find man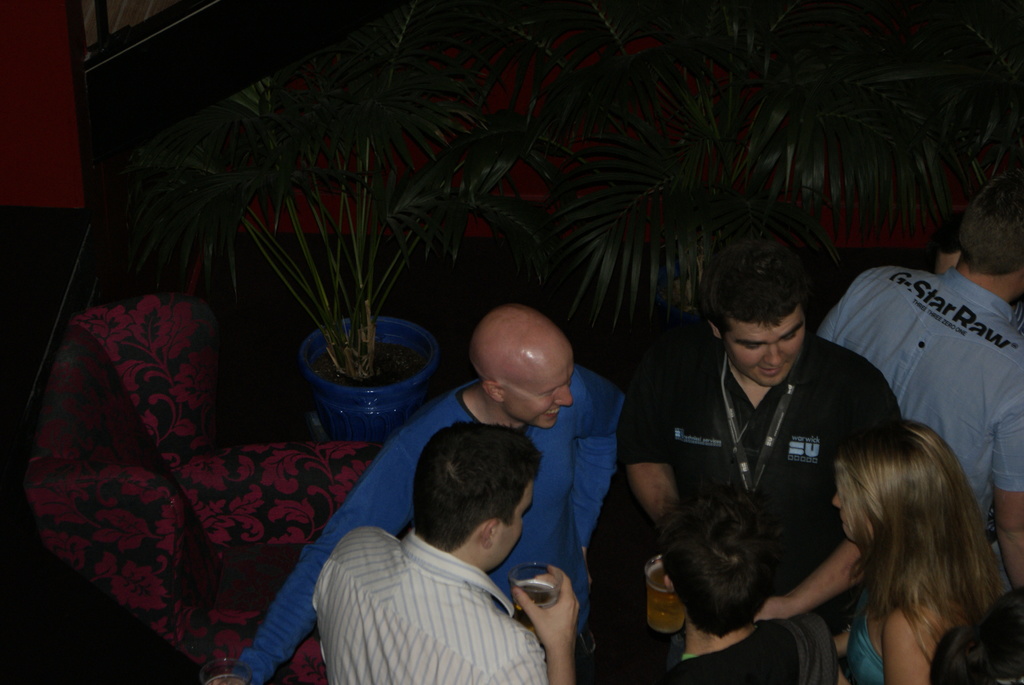
x1=639 y1=494 x2=840 y2=684
